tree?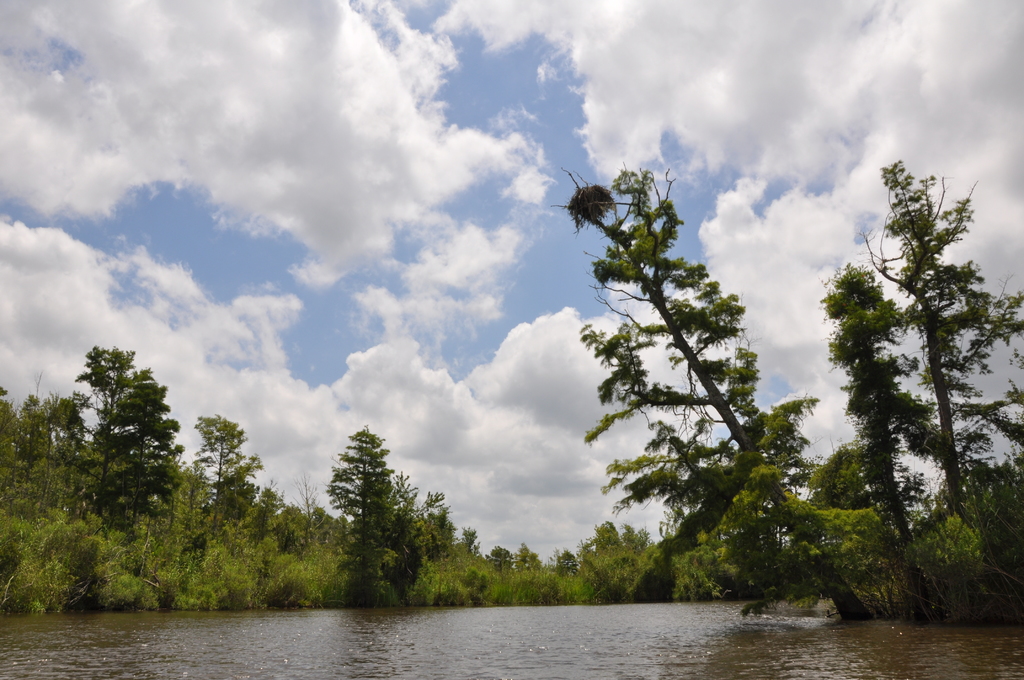
[318,422,430,597]
